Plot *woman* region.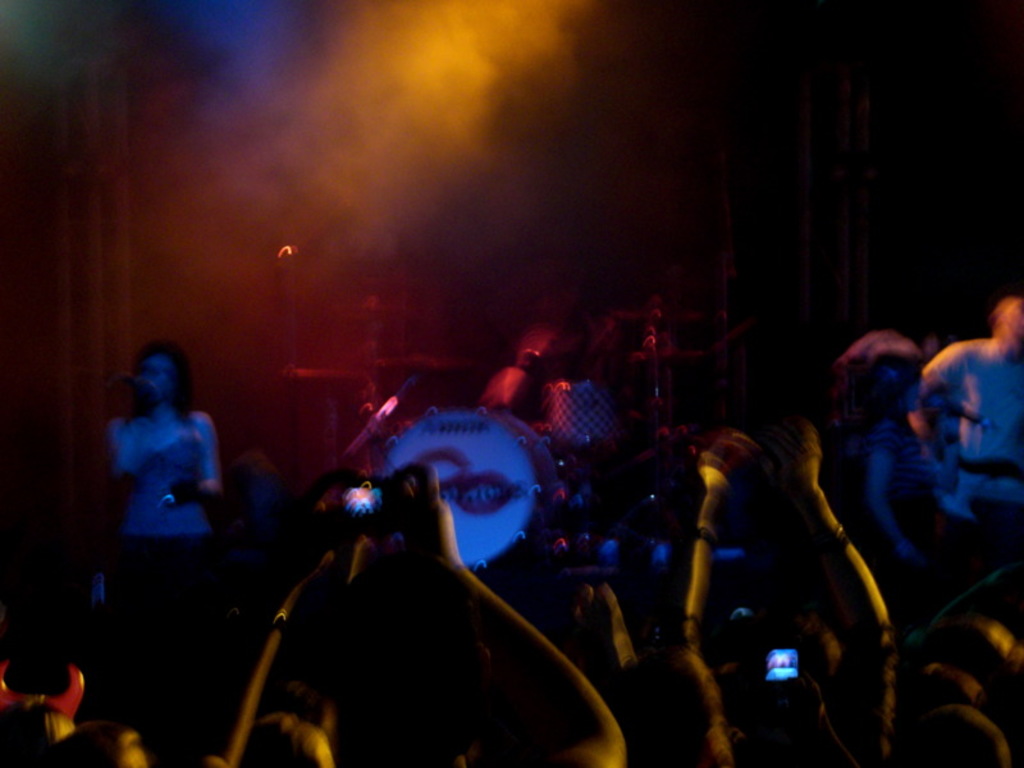
Plotted at {"left": 832, "top": 332, "right": 993, "bottom": 586}.
